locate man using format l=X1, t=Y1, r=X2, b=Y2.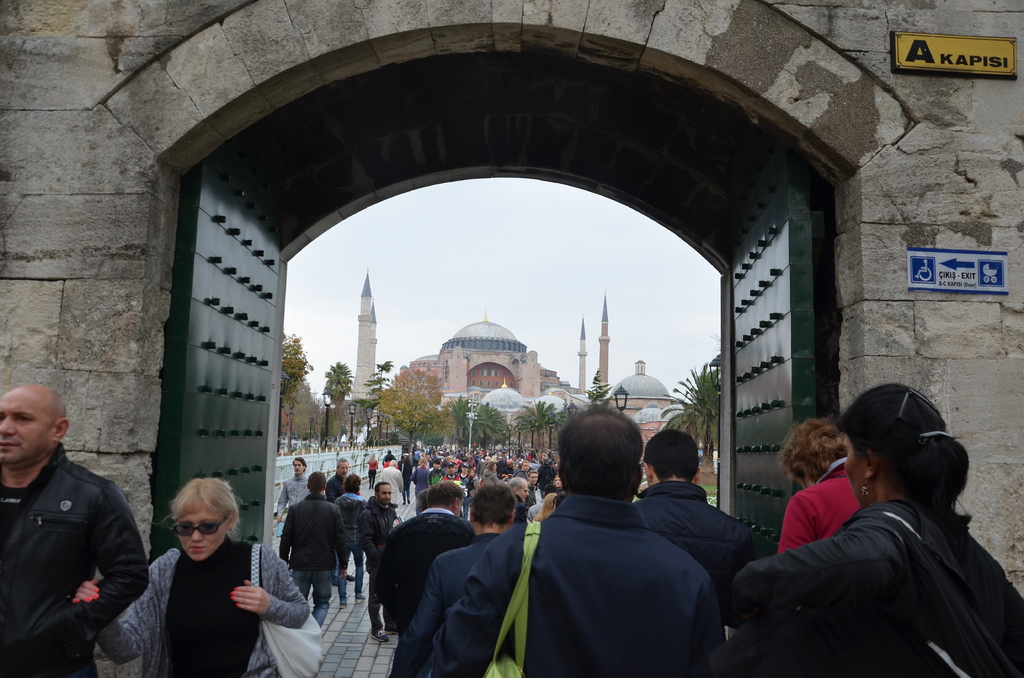
l=339, t=475, r=409, b=622.
